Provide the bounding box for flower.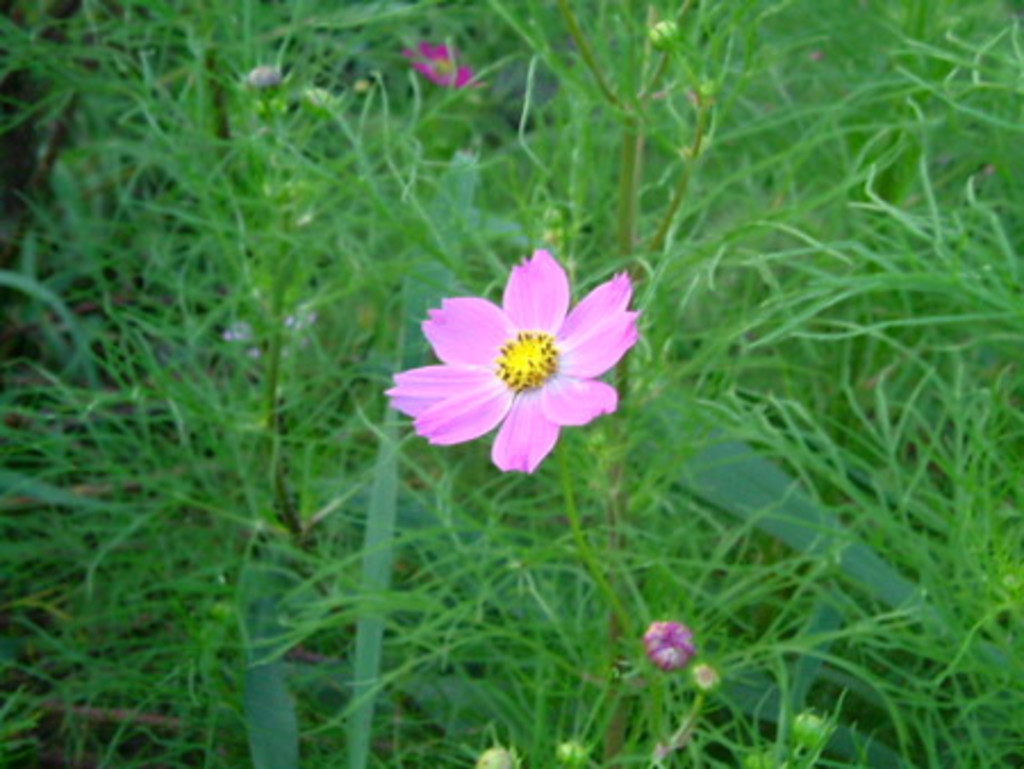
Rect(644, 614, 694, 673).
